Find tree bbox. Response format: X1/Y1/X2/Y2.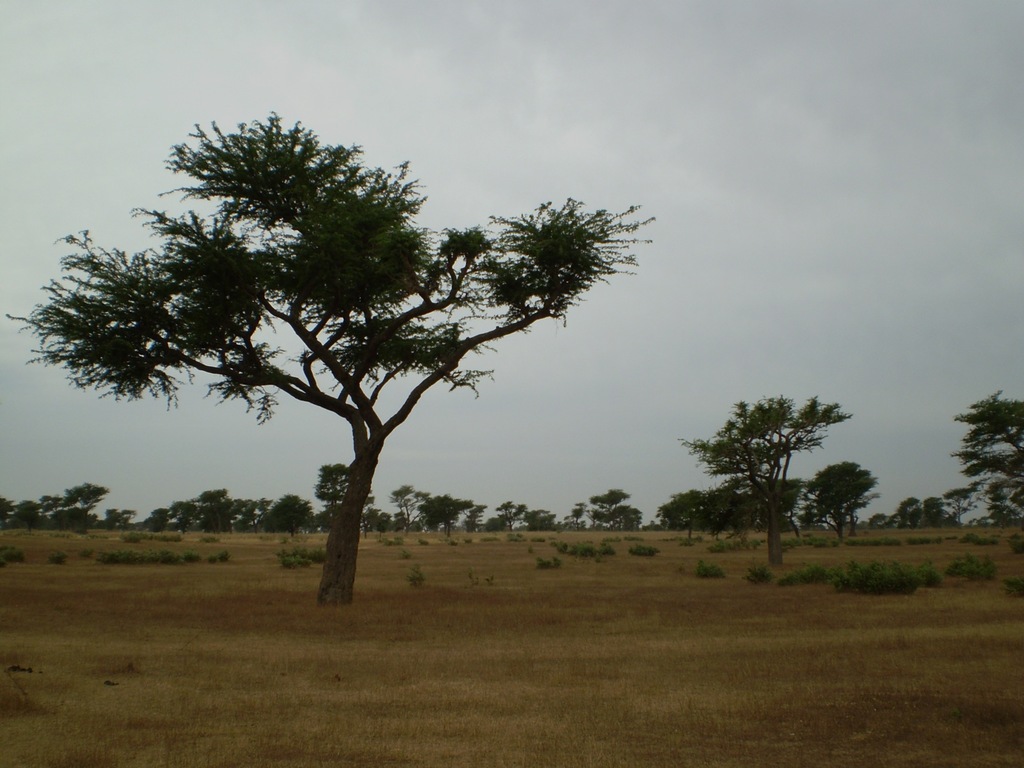
101/506/136/531.
